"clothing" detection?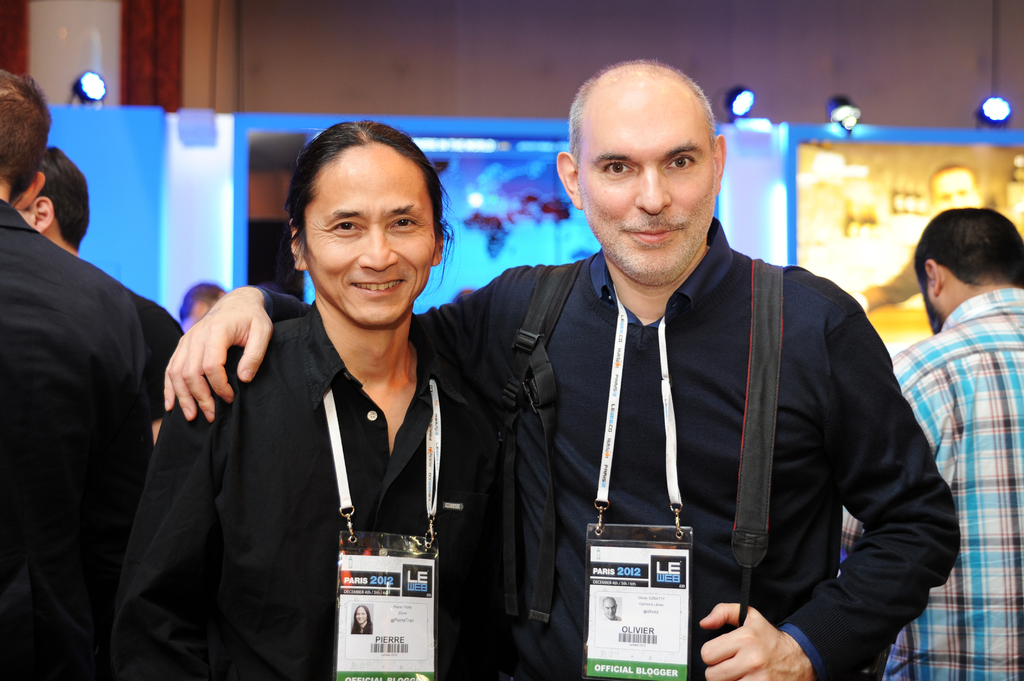
(348,620,371,637)
